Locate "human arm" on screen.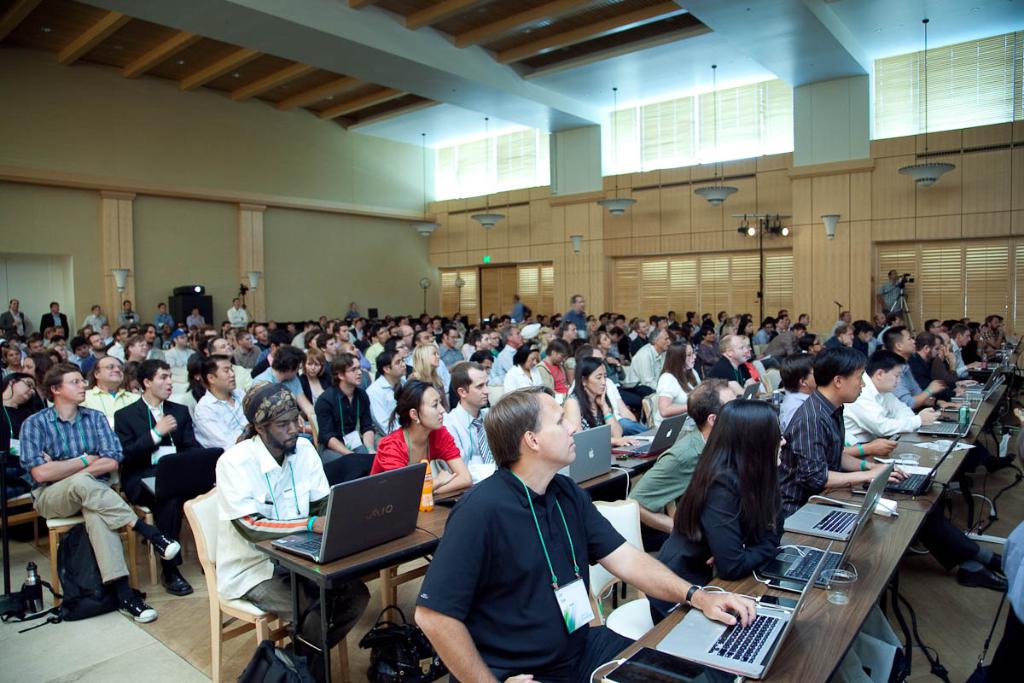
On screen at 983:328:1003:354.
